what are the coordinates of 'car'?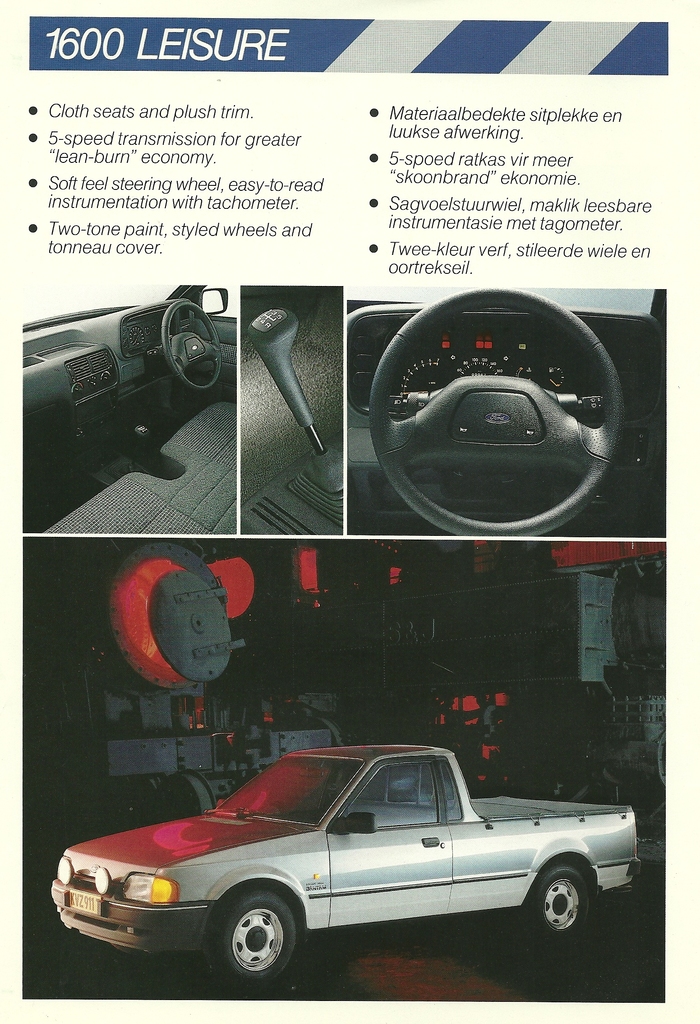
bbox(348, 283, 669, 545).
